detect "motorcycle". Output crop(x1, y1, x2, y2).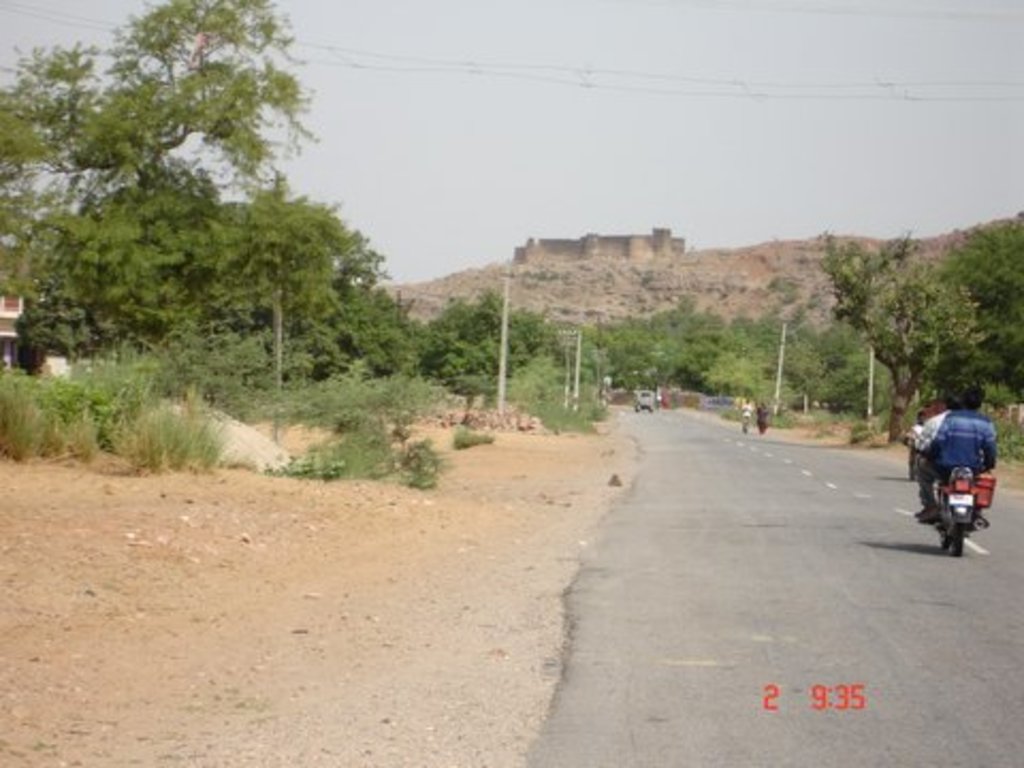
crop(905, 429, 992, 559).
